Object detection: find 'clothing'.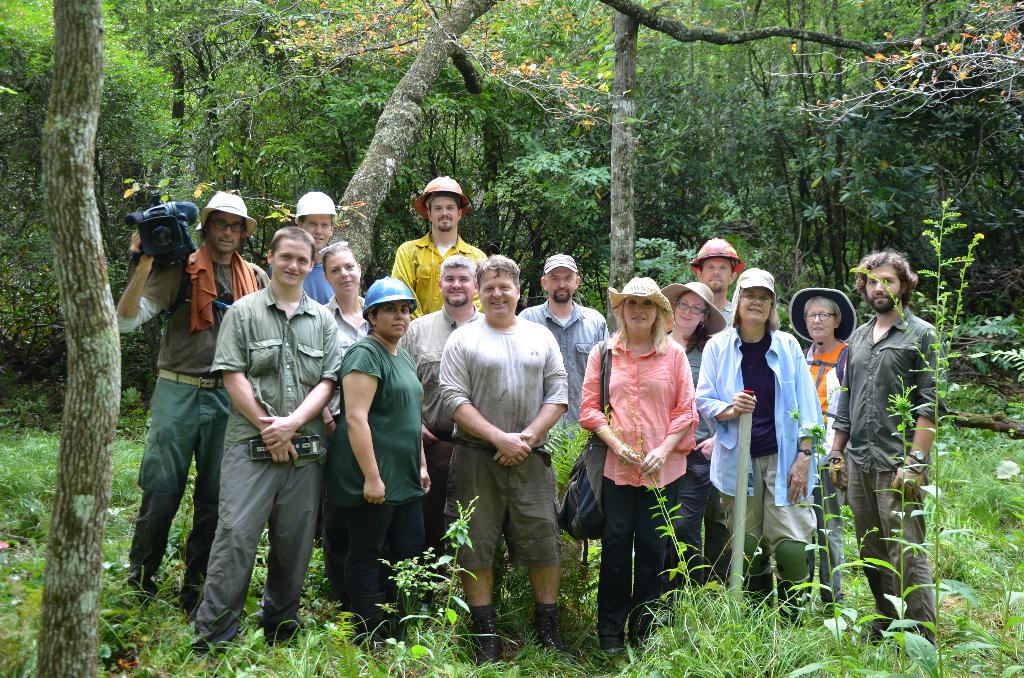
{"x1": 395, "y1": 228, "x2": 484, "y2": 321}.
